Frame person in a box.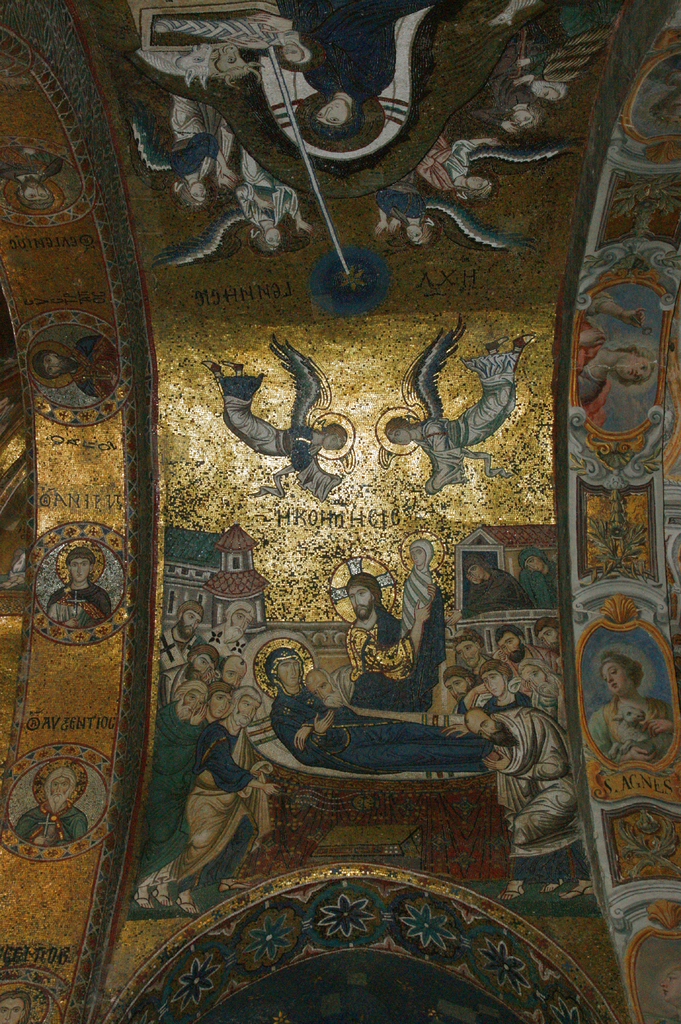
box(589, 653, 678, 760).
